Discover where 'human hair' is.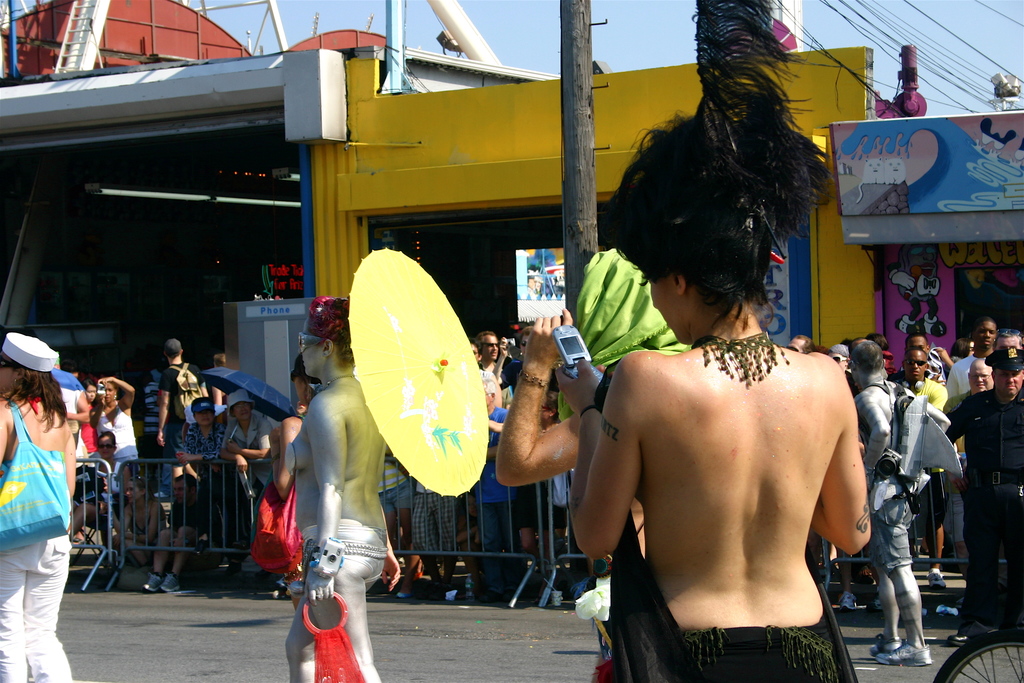
Discovered at 949, 338, 975, 361.
